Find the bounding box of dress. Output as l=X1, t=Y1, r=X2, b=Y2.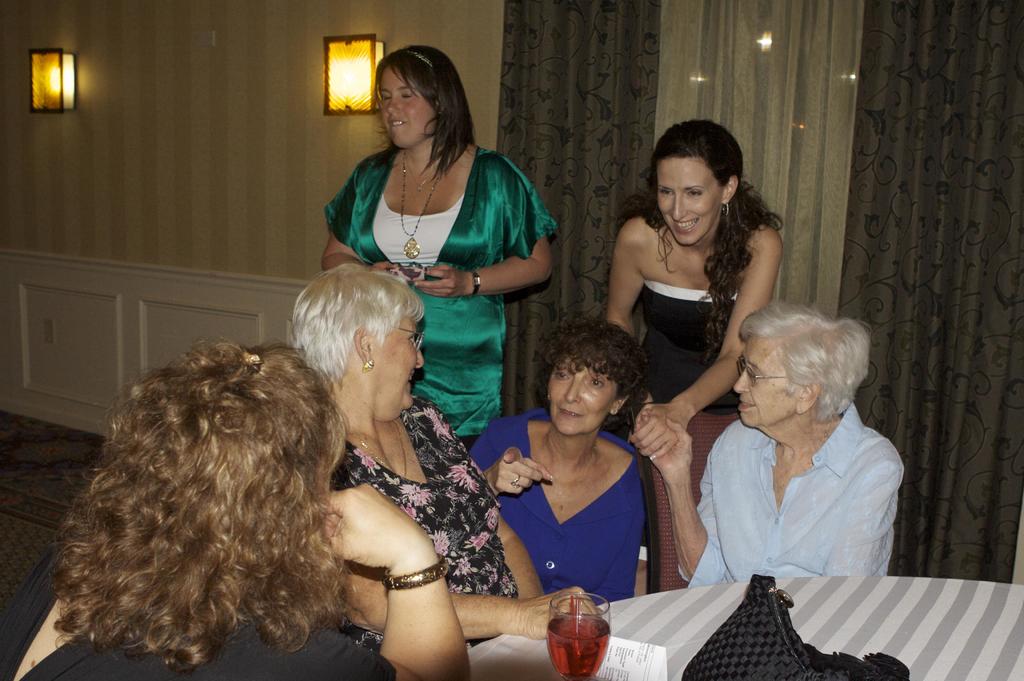
l=0, t=544, r=397, b=680.
